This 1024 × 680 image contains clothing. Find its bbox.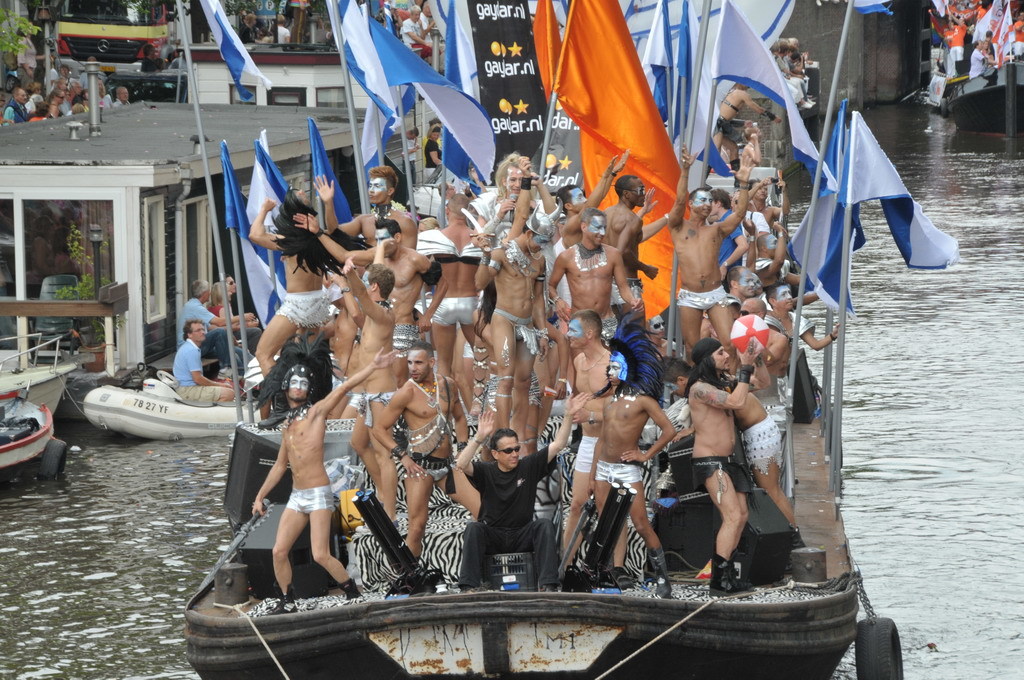
x1=176 y1=343 x2=230 y2=405.
